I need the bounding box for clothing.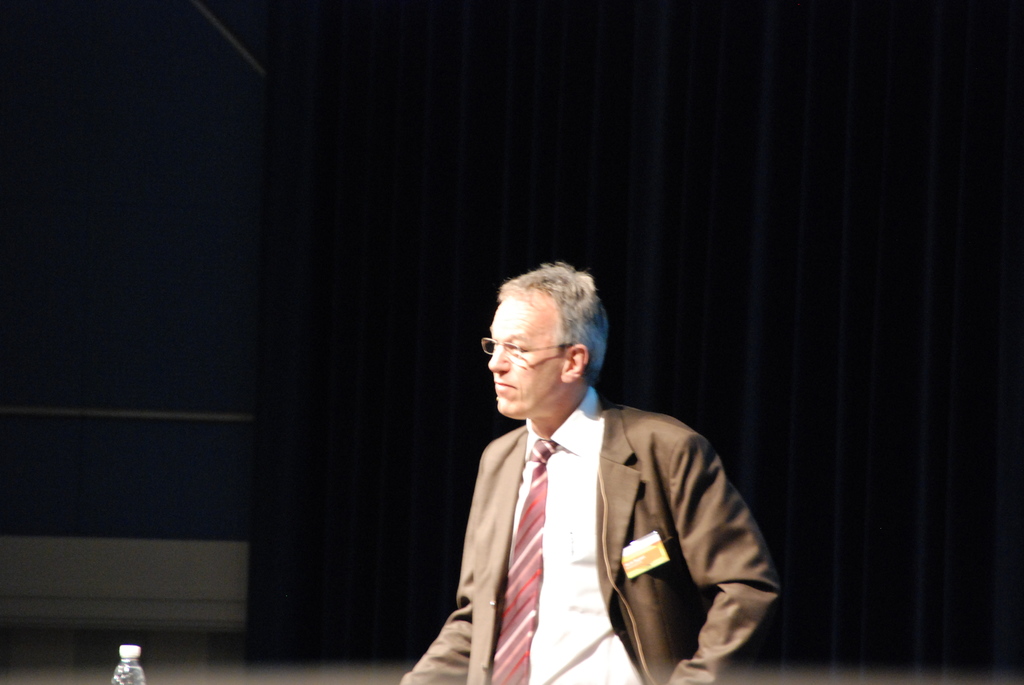
Here it is: l=394, t=377, r=776, b=684.
